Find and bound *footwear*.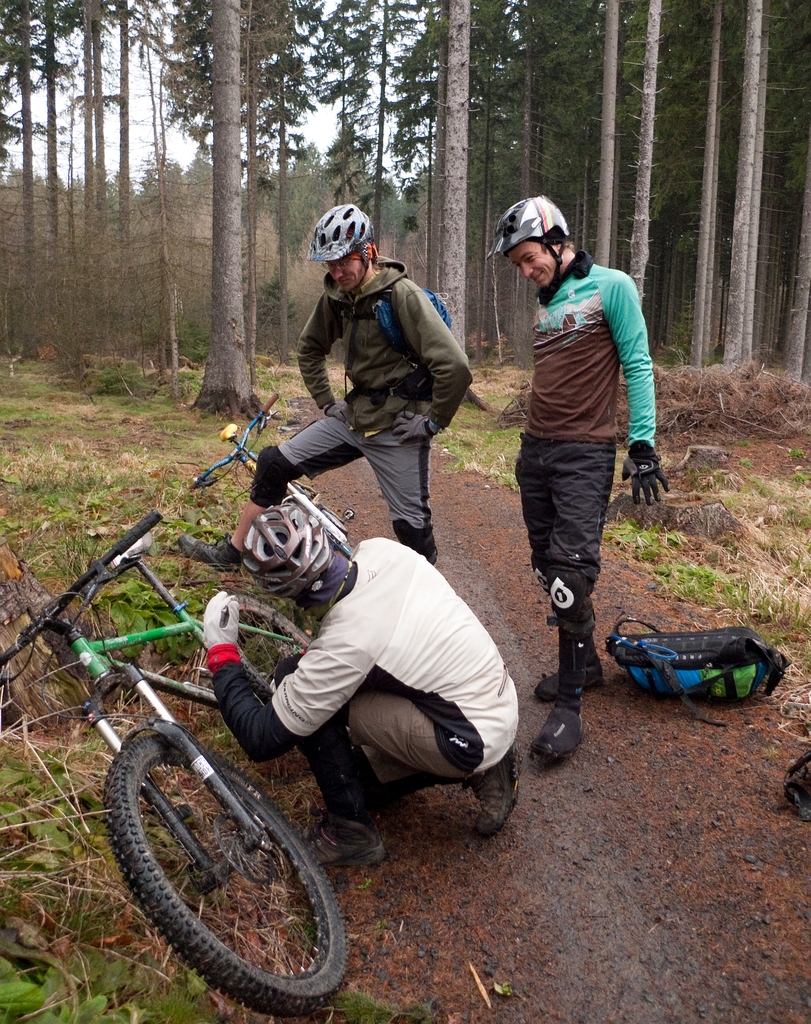
Bound: bbox=[532, 623, 587, 765].
